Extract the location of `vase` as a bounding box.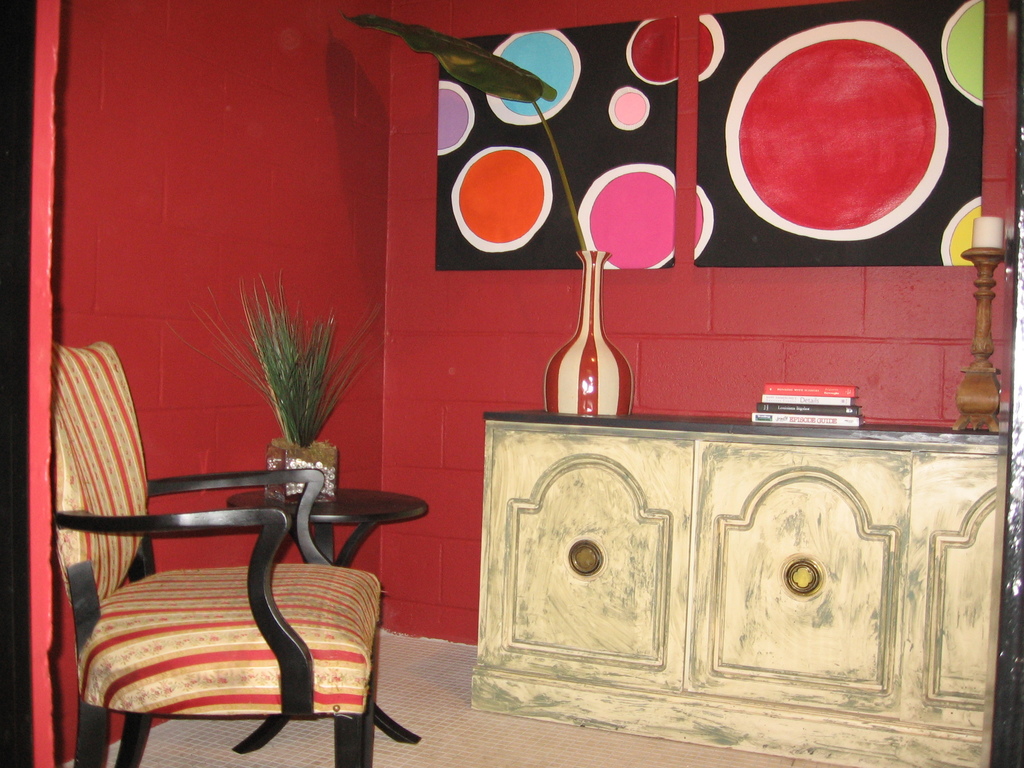
(left=545, top=247, right=636, bottom=417).
